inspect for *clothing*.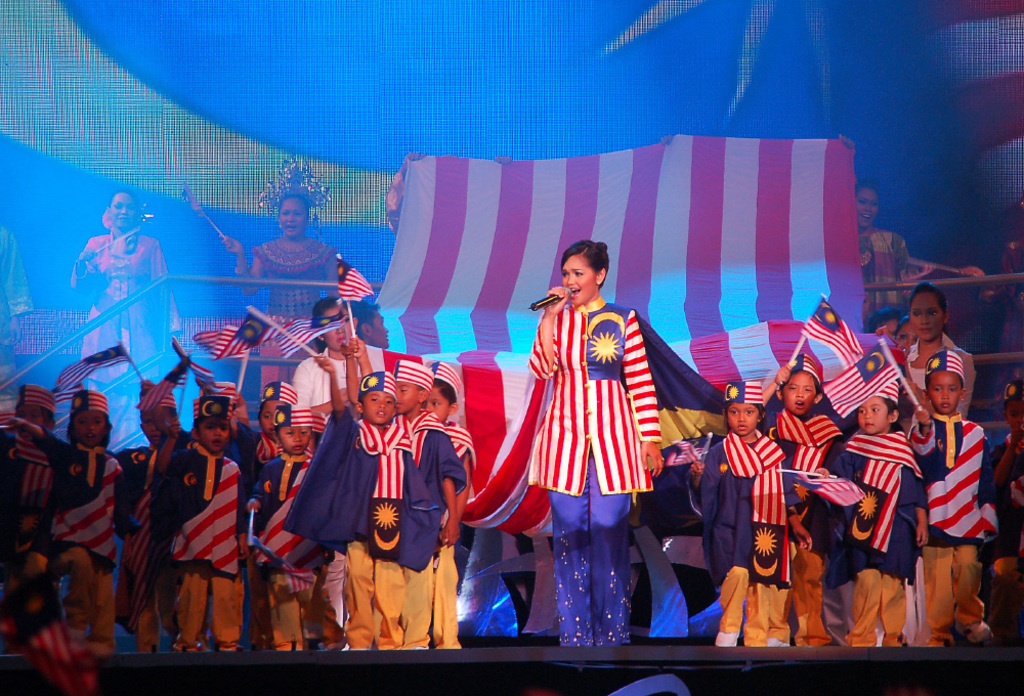
Inspection: (257,227,331,325).
